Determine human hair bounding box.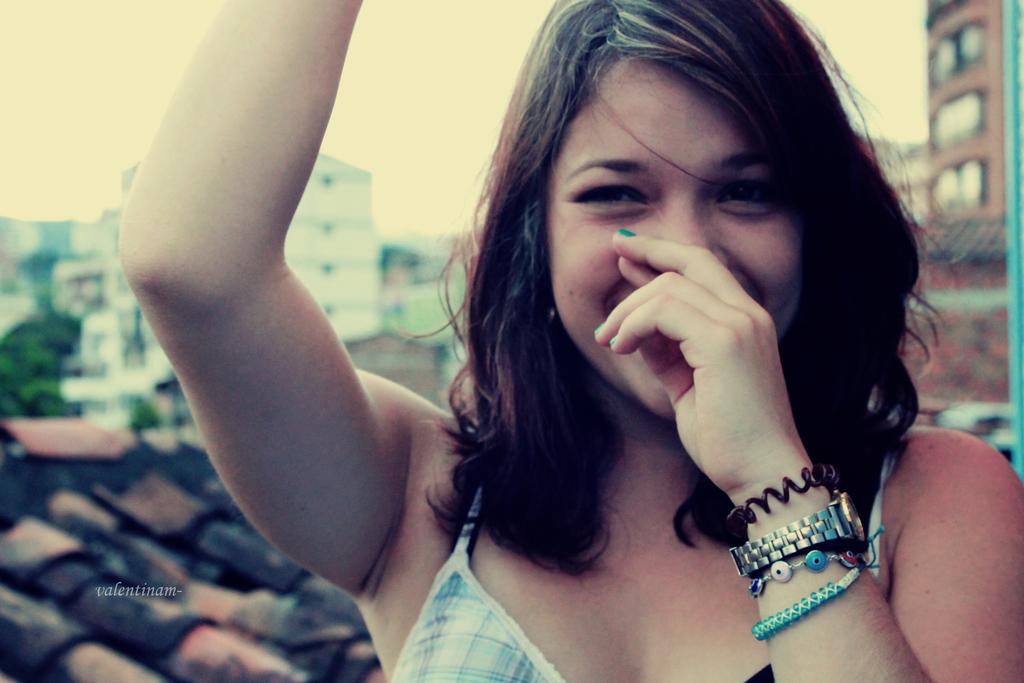
Determined: locate(438, 0, 929, 633).
